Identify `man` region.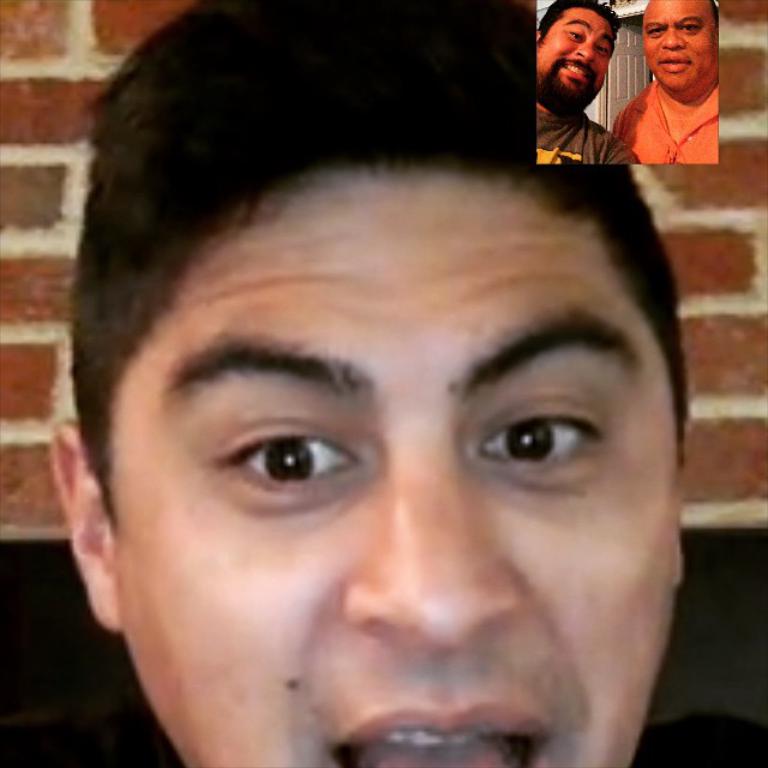
Region: l=534, t=0, r=635, b=167.
